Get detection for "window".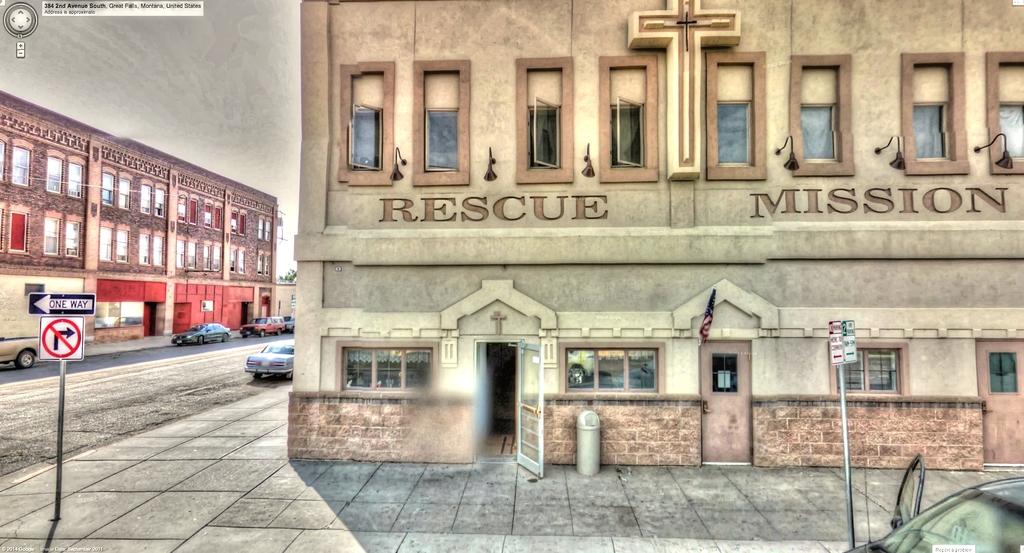
Detection: bbox(65, 218, 80, 259).
